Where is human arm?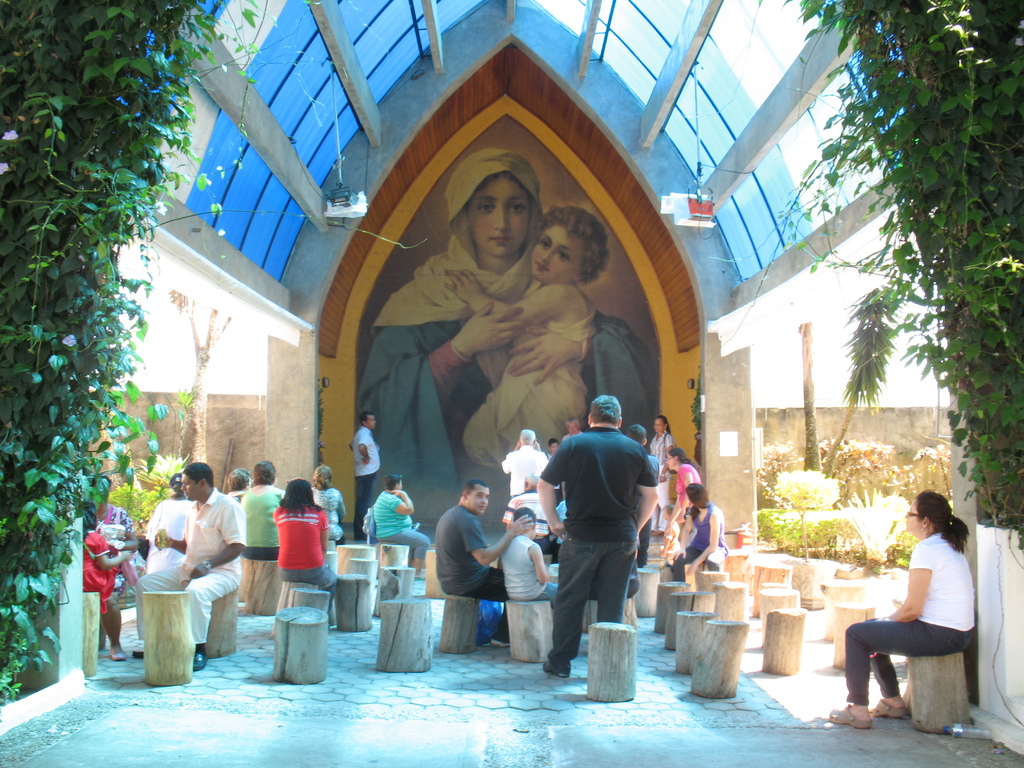
463,516,534,568.
